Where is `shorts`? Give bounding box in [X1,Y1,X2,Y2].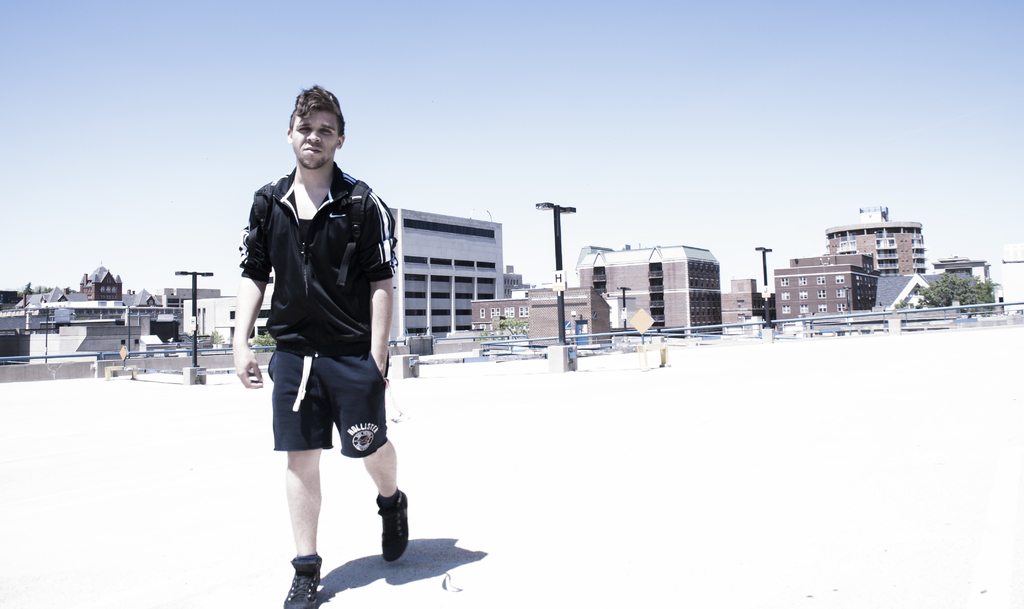
[236,362,397,462].
